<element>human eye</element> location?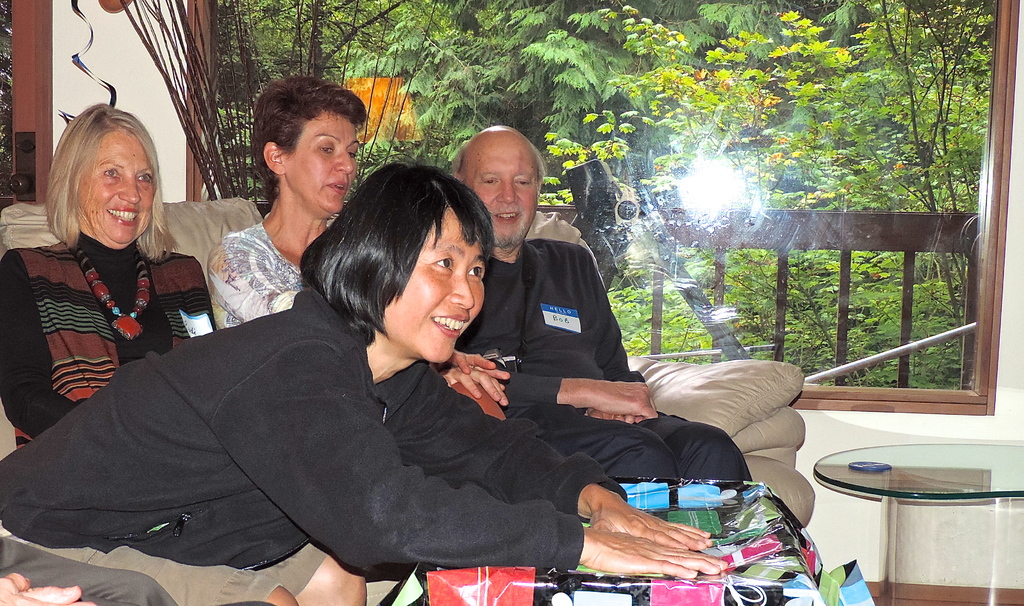
[99, 164, 120, 181]
